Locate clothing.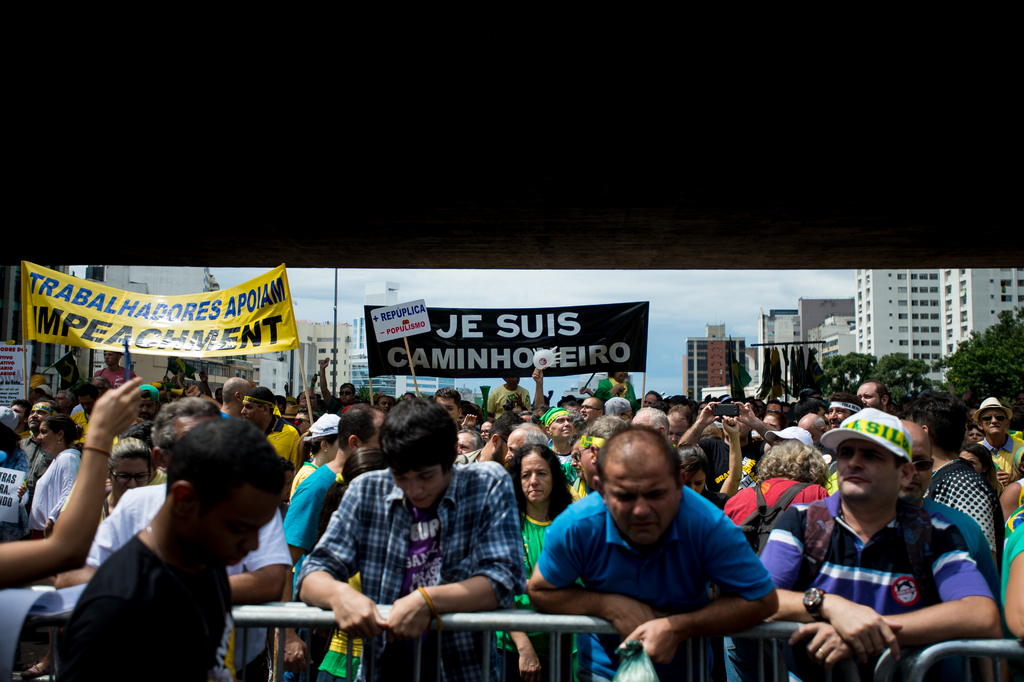
Bounding box: <box>714,469,822,544</box>.
